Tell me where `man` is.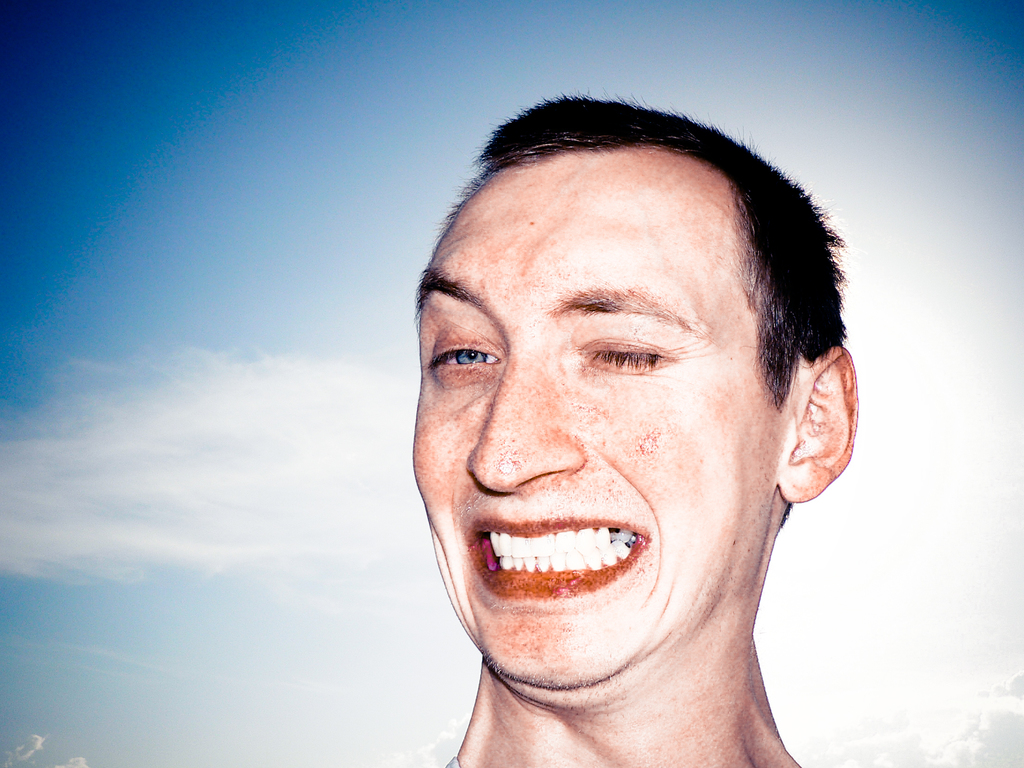
`man` is at {"x1": 299, "y1": 70, "x2": 948, "y2": 767}.
